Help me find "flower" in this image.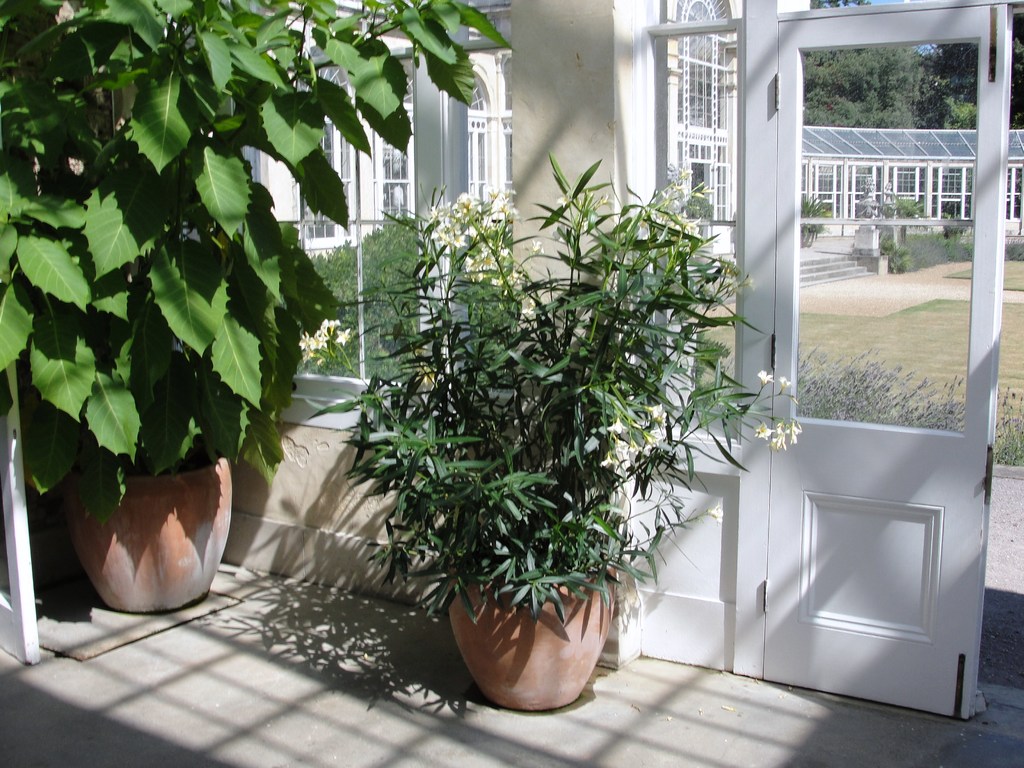
Found it: box(707, 503, 726, 524).
